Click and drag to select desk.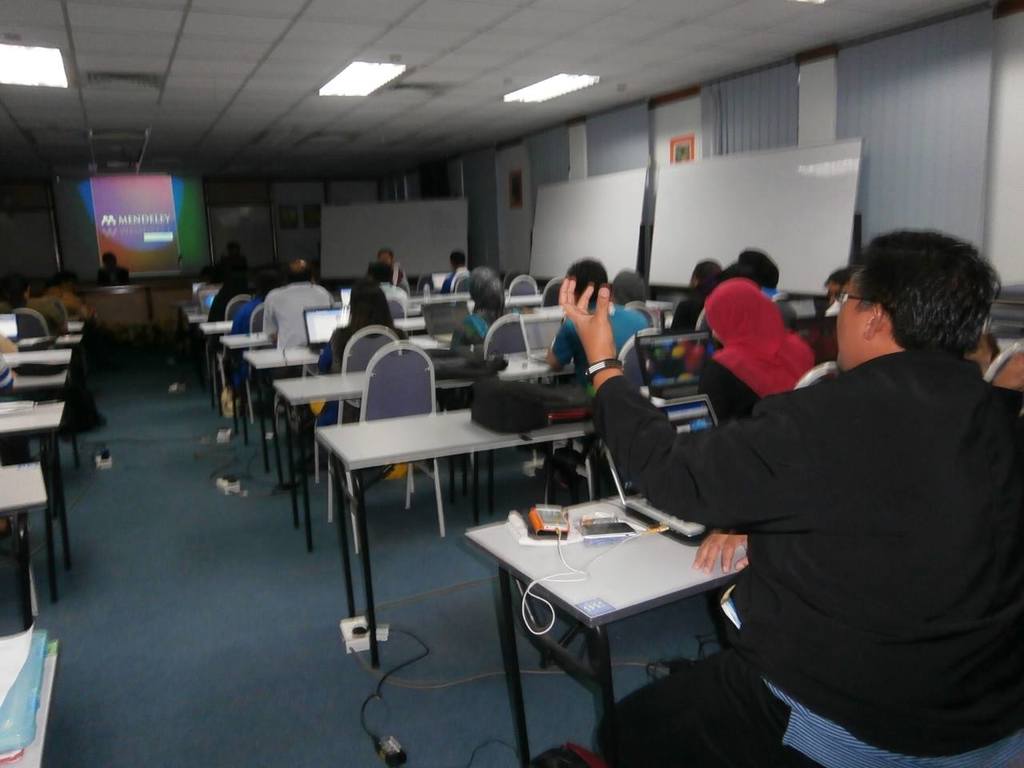
Selection: {"left": 460, "top": 494, "right": 746, "bottom": 767}.
